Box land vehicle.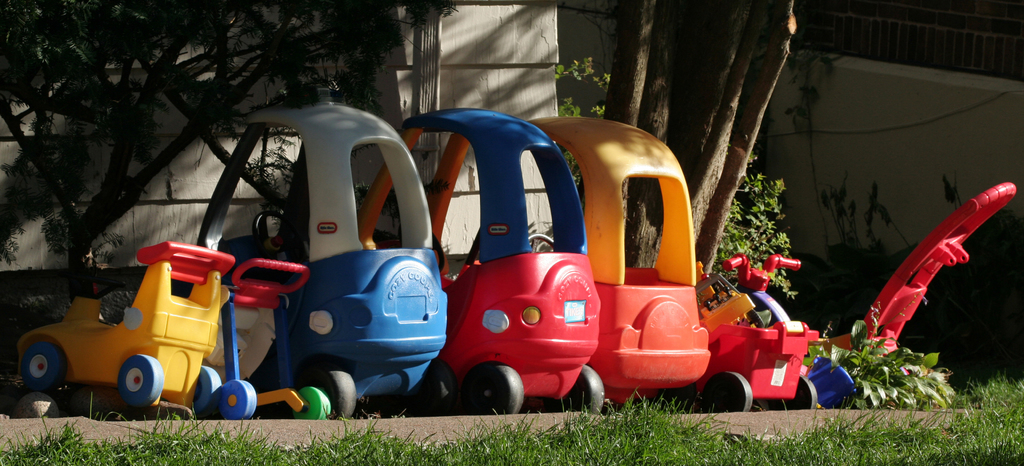
box(455, 110, 712, 414).
